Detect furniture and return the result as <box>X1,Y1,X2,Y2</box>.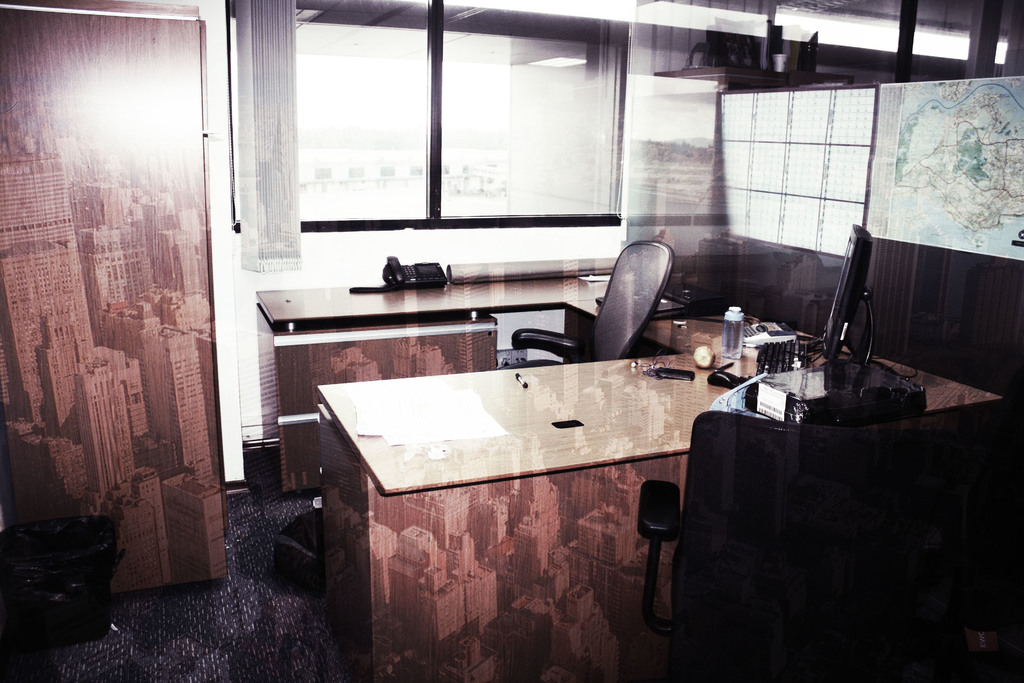
<box>3,511,112,682</box>.
